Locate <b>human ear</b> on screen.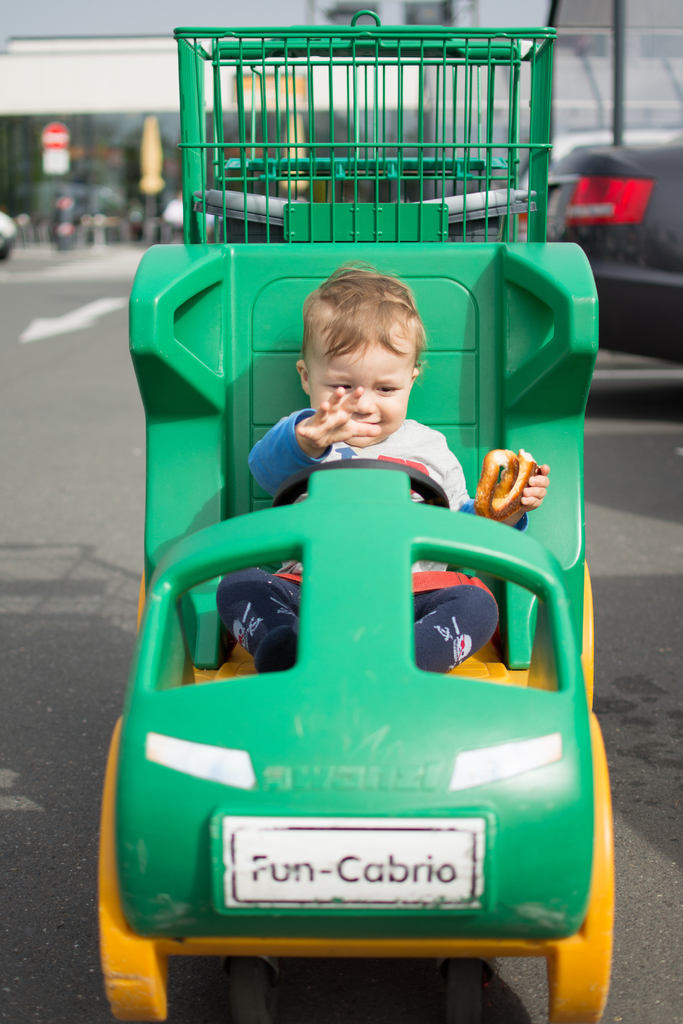
On screen at {"left": 409, "top": 364, "right": 422, "bottom": 394}.
